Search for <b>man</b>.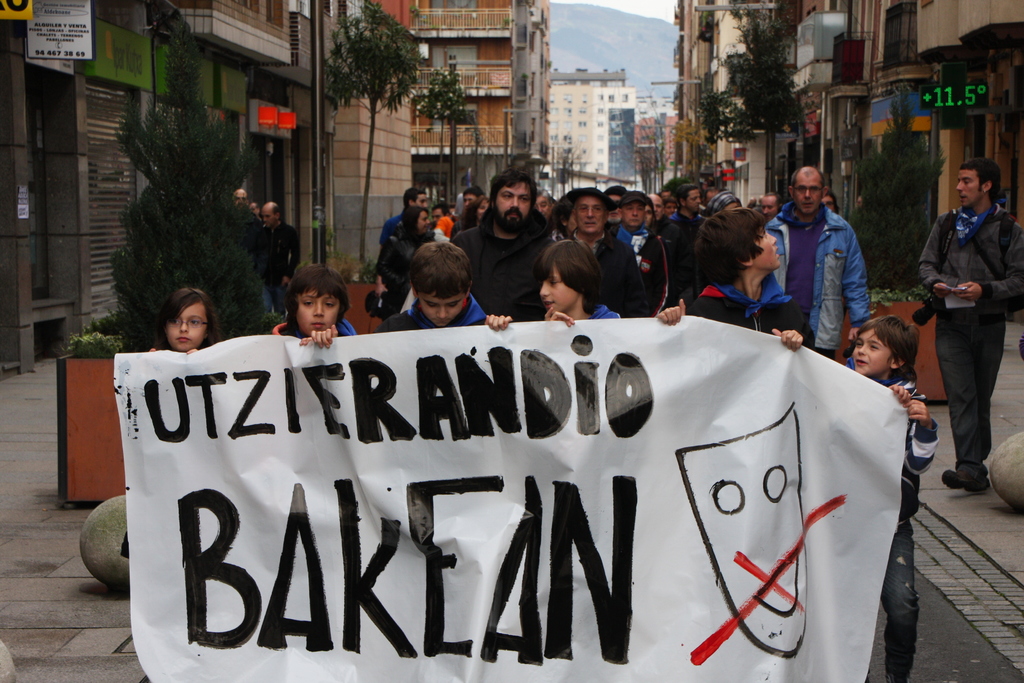
Found at region(646, 191, 687, 273).
